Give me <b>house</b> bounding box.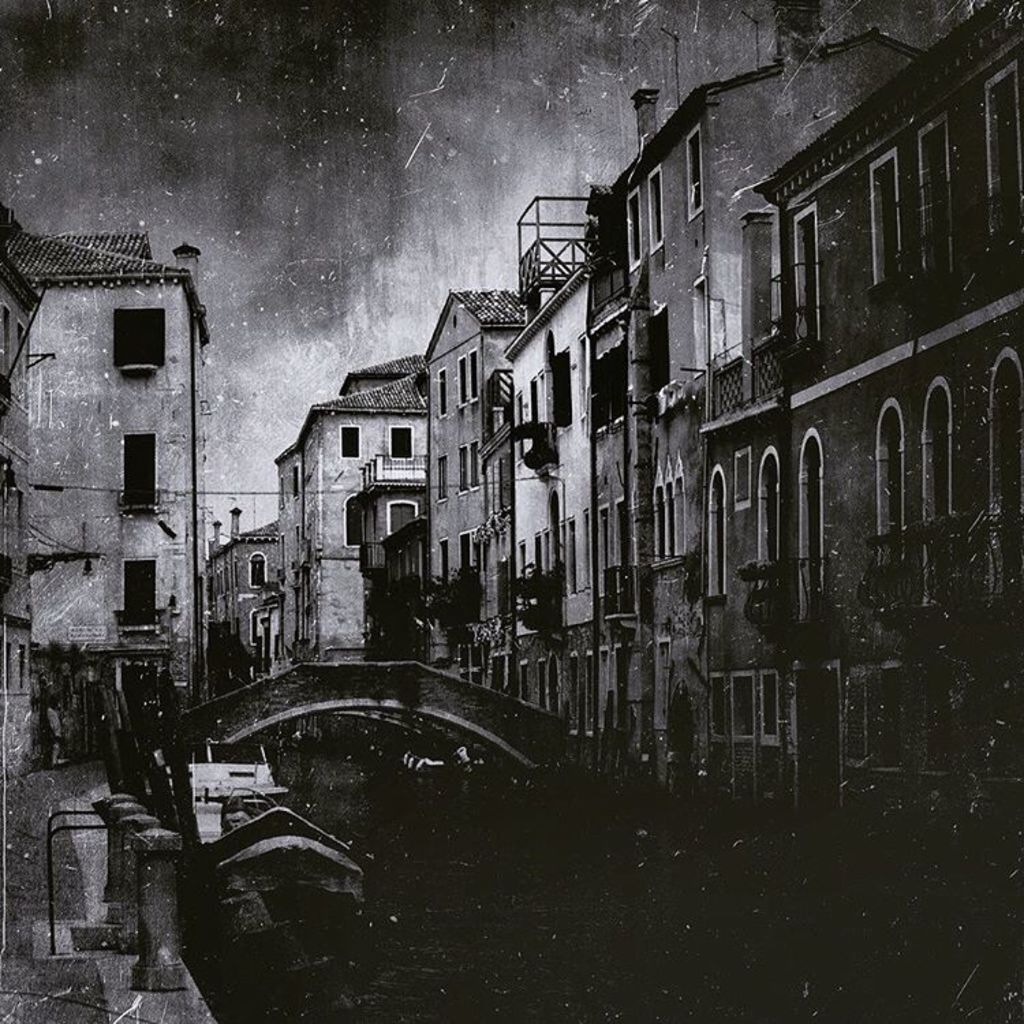
bbox(744, 0, 1023, 847).
